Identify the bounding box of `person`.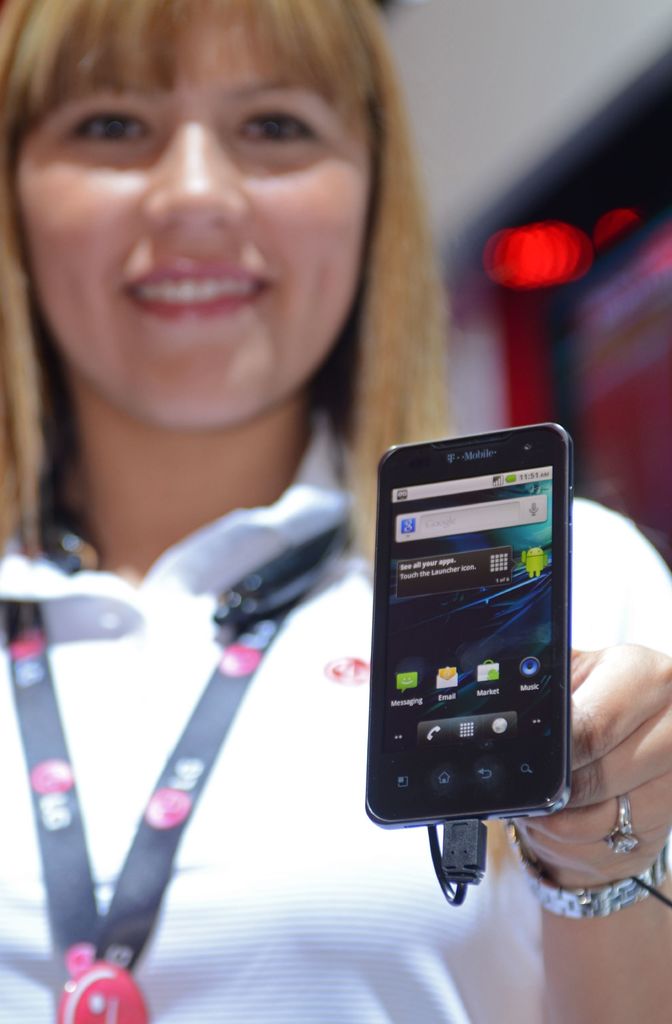
0,19,465,965.
